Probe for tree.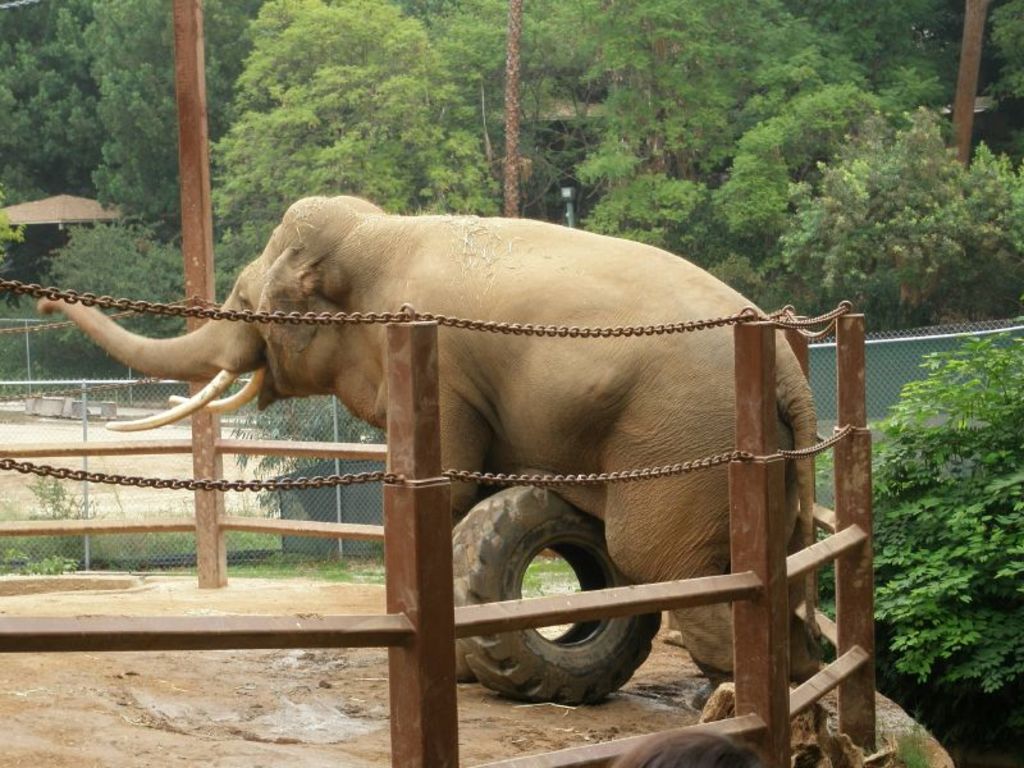
Probe result: Rect(211, 0, 494, 545).
